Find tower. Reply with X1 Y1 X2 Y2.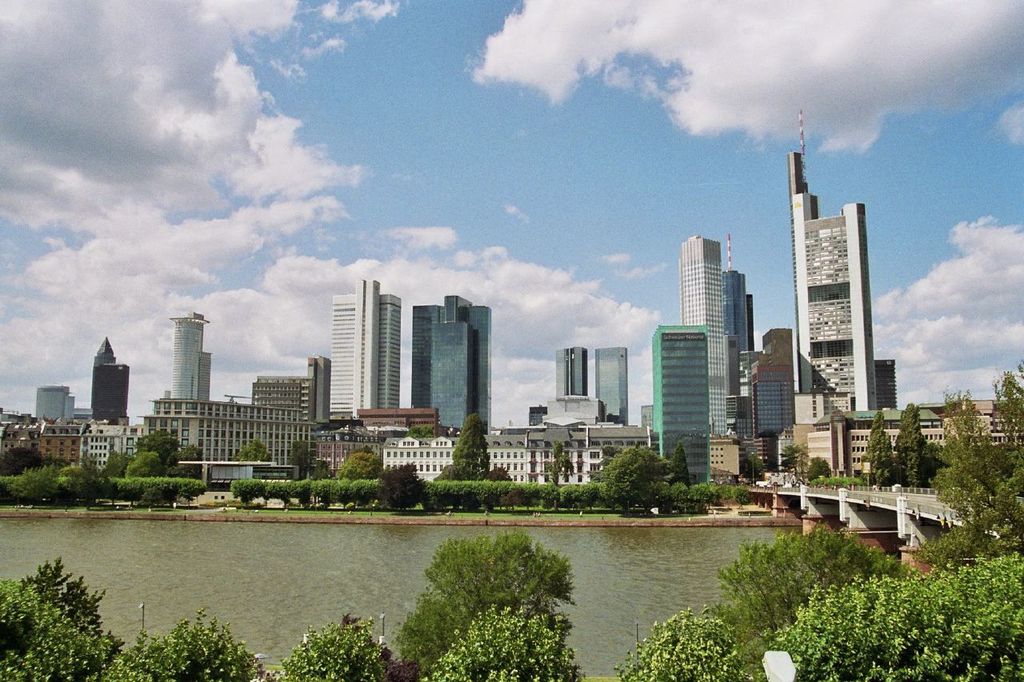
732 273 758 457.
